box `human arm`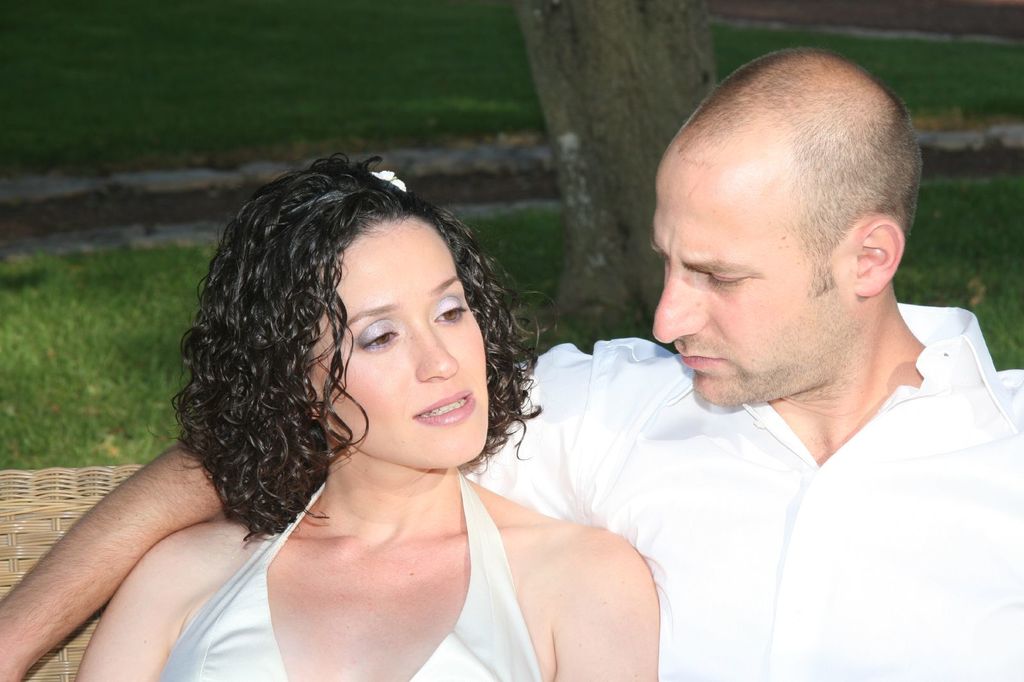
<box>549,522,656,681</box>
